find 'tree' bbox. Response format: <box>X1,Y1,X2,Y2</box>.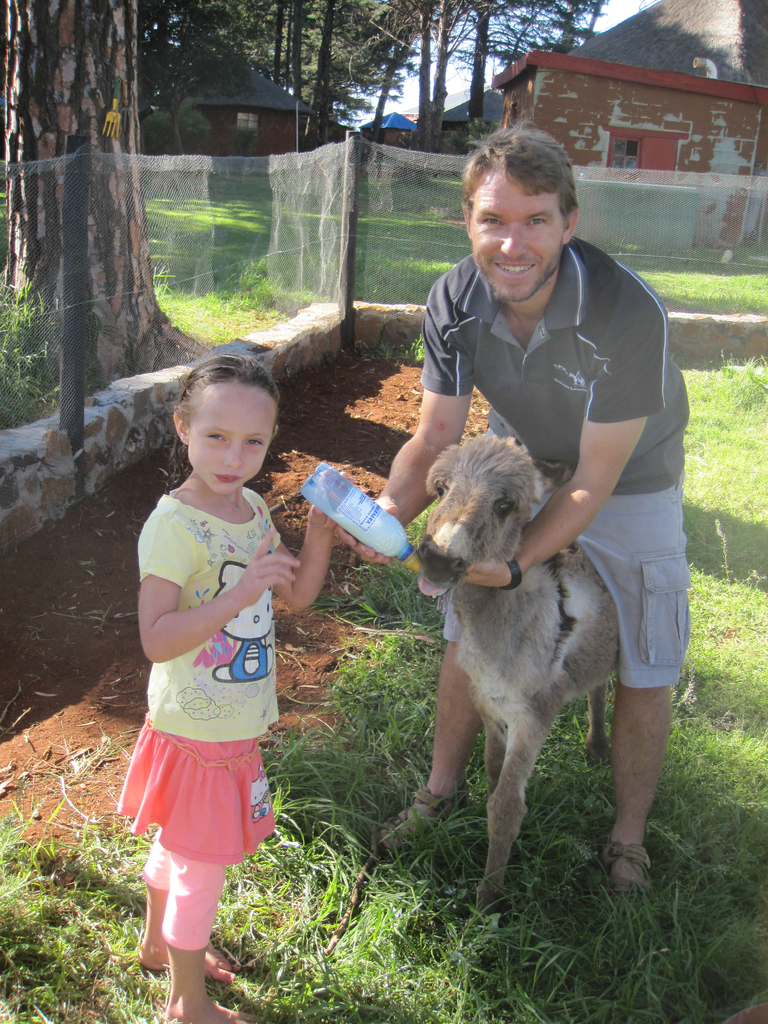
<box>0,0,203,400</box>.
